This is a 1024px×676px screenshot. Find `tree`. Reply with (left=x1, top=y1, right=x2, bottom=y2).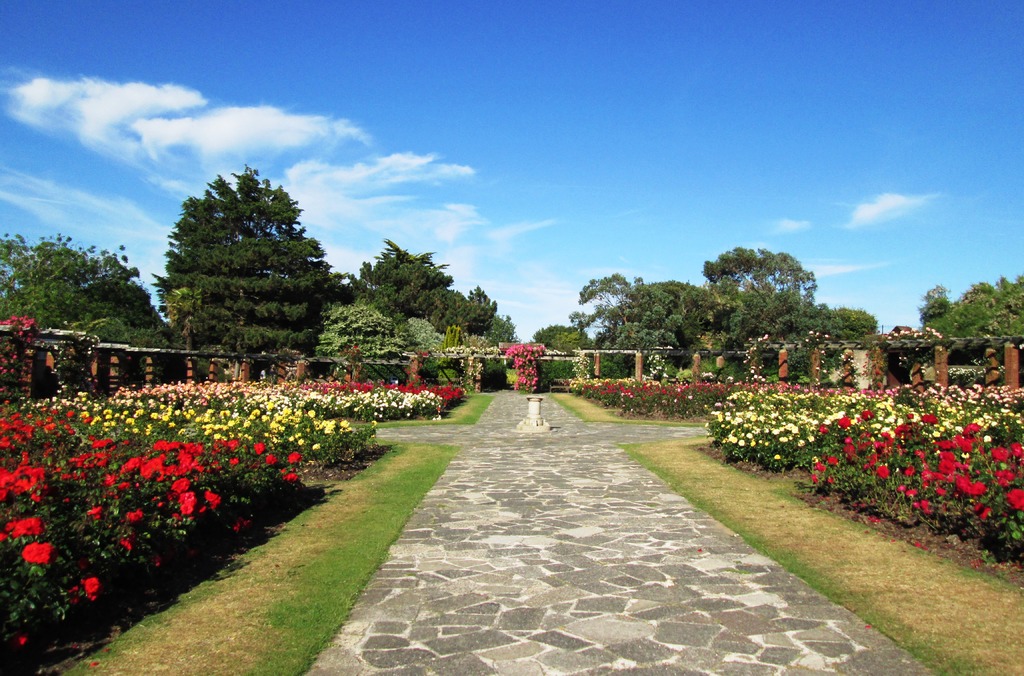
(left=314, top=292, right=413, bottom=384).
